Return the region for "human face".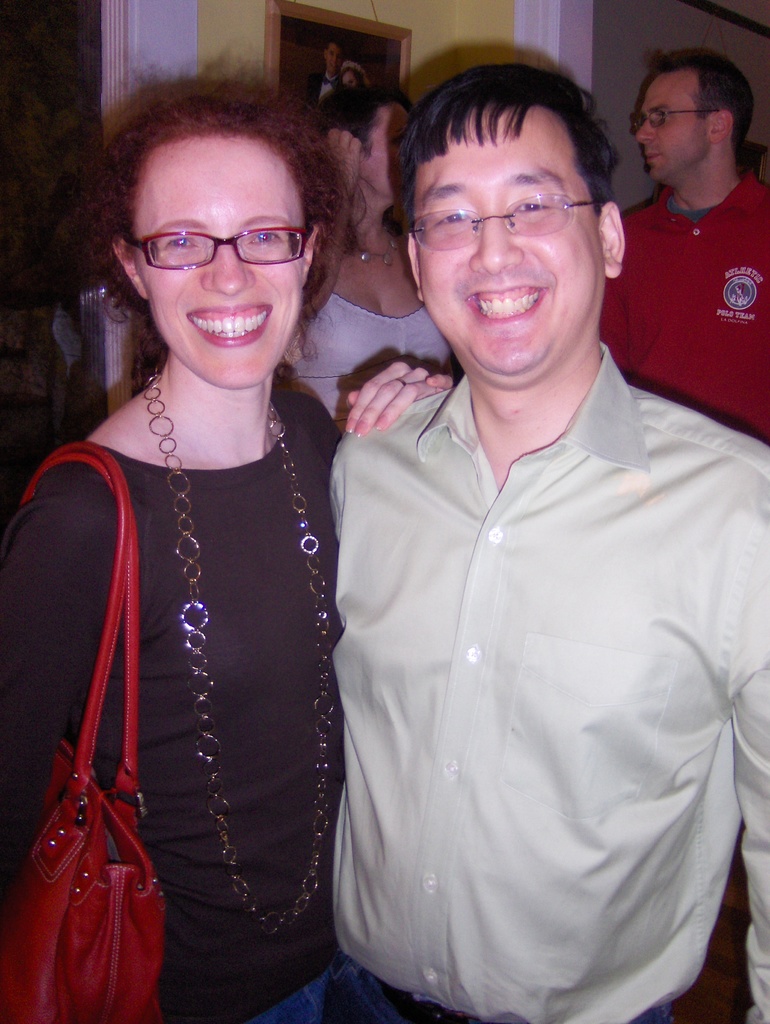
(x1=135, y1=134, x2=301, y2=387).
